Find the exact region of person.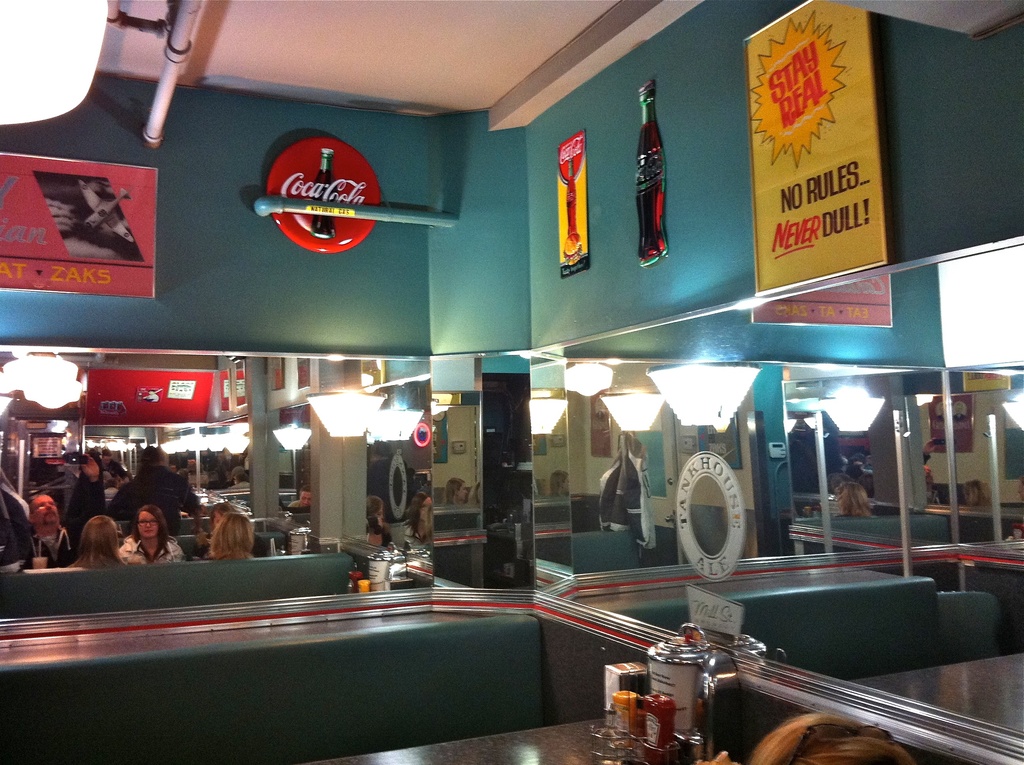
Exact region: bbox=(65, 511, 138, 571).
